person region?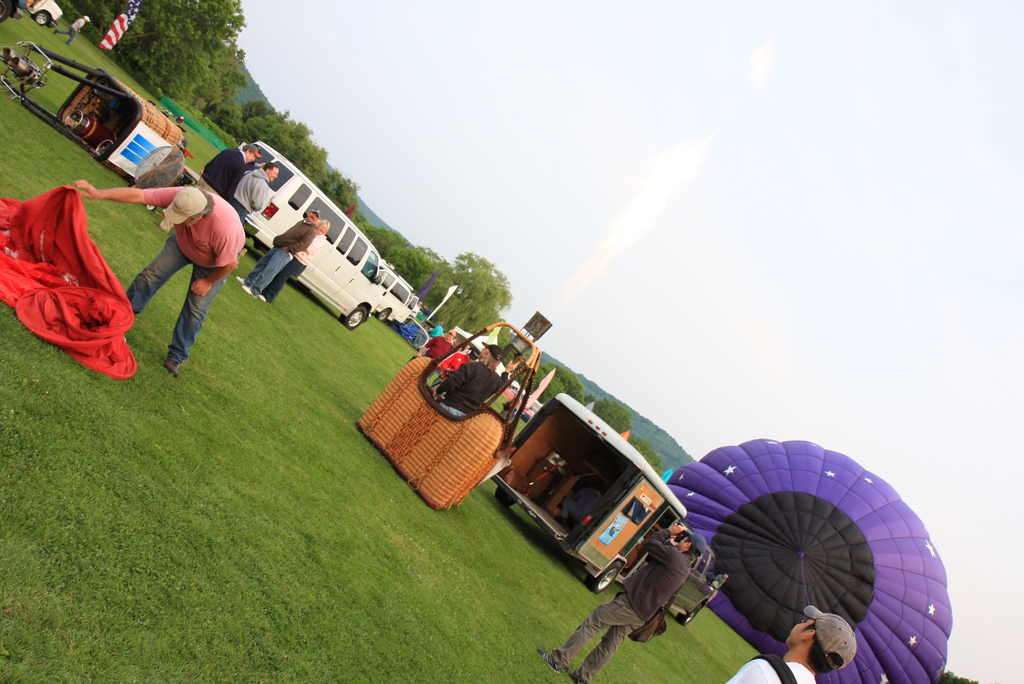
(230,163,282,229)
